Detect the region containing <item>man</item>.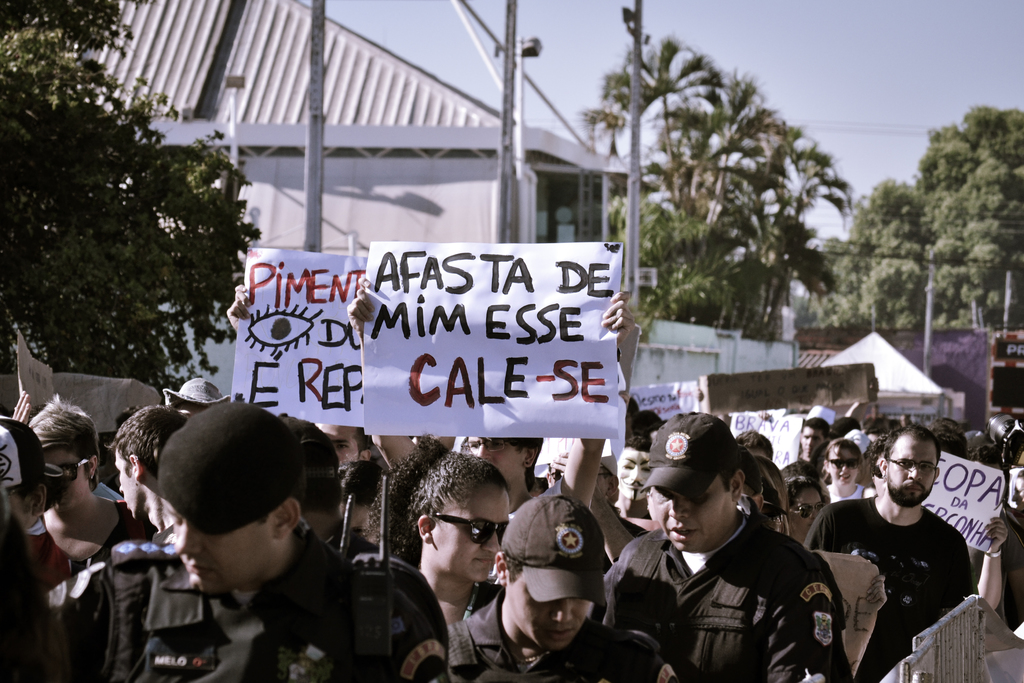
[602,407,854,682].
